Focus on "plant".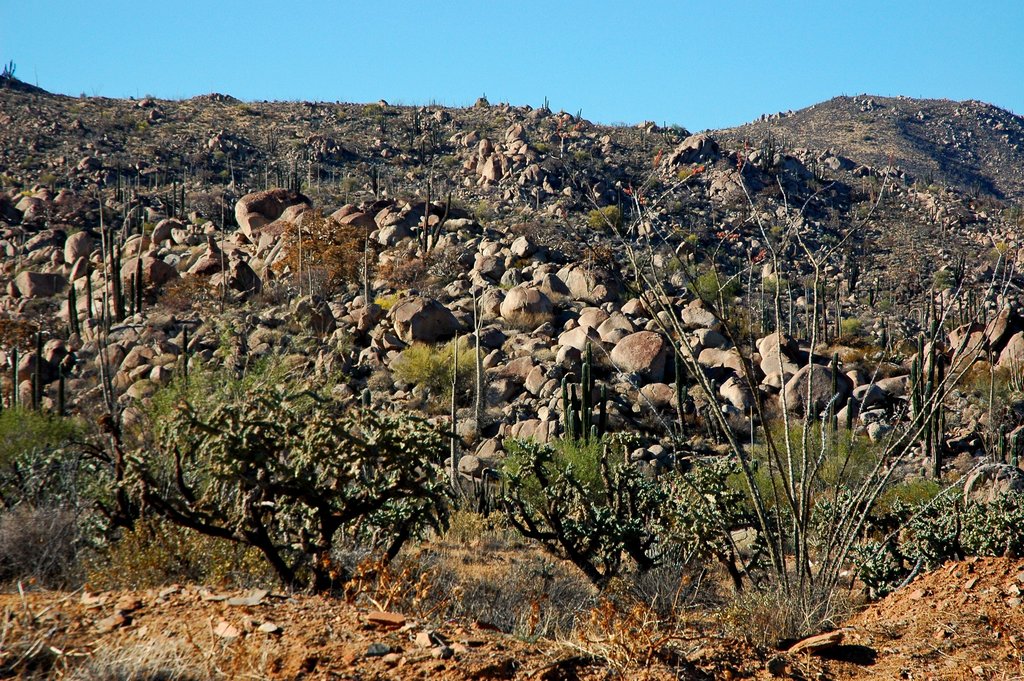
Focused at 927:288:948:347.
